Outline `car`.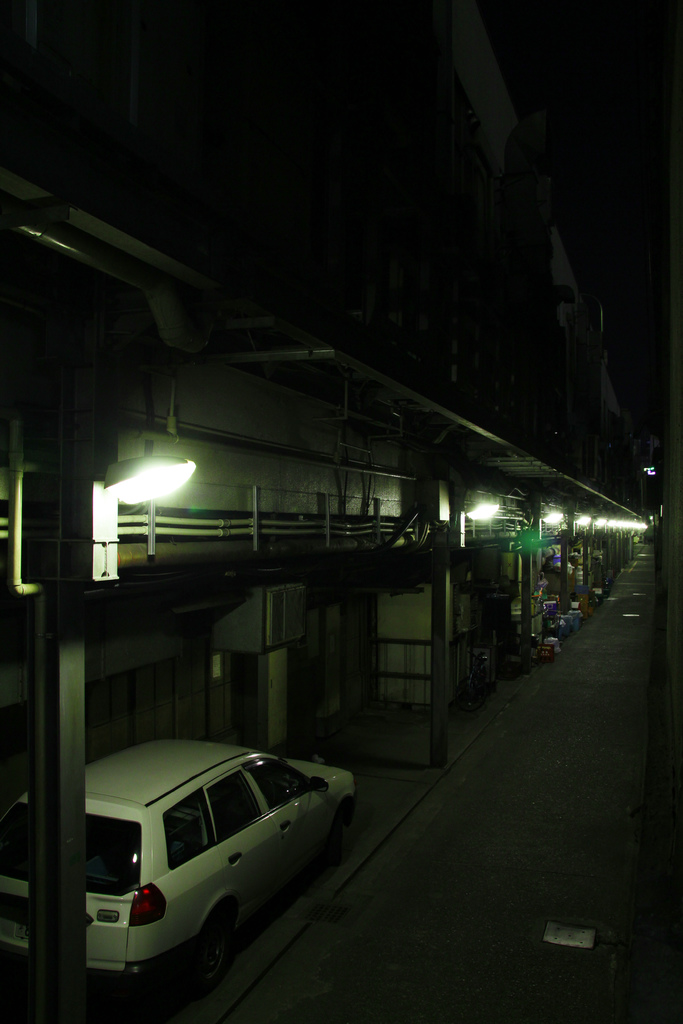
Outline: select_region(0, 727, 358, 993).
